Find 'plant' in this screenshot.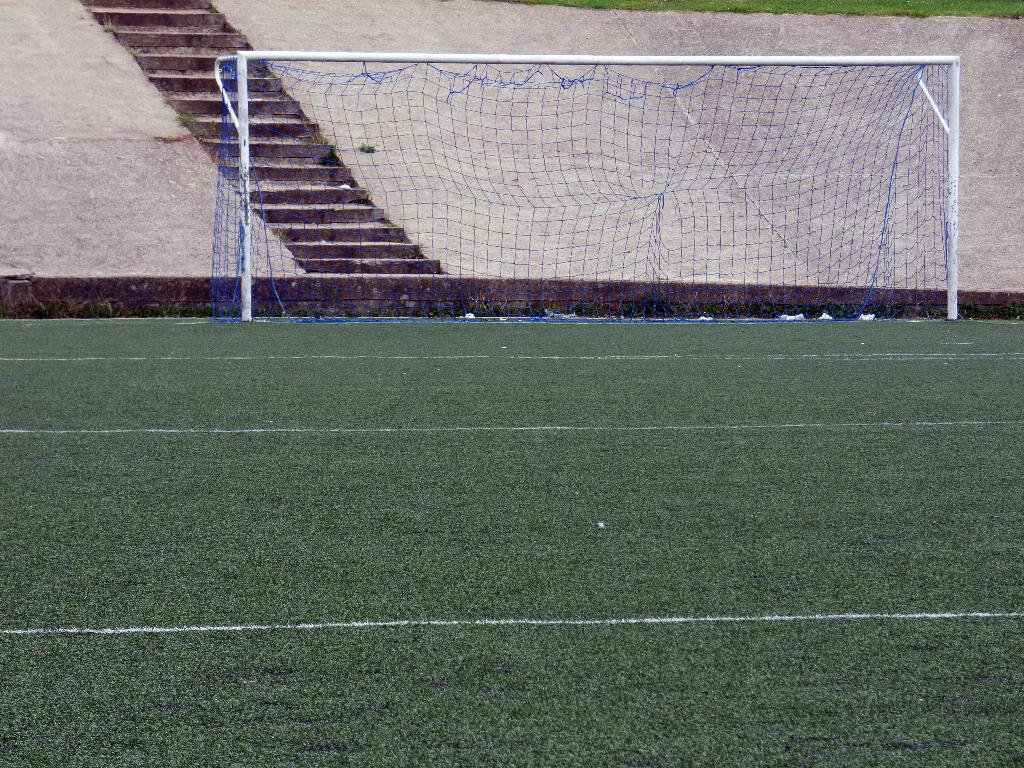
The bounding box for 'plant' is bbox=(97, 12, 113, 35).
